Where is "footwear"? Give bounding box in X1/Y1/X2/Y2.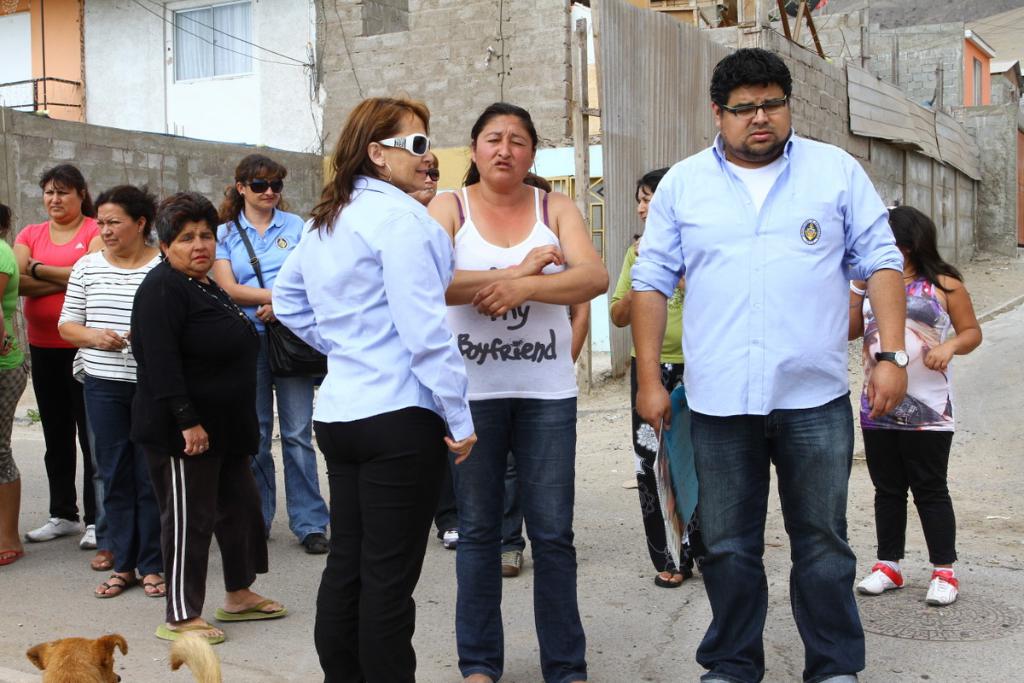
92/574/138/603.
